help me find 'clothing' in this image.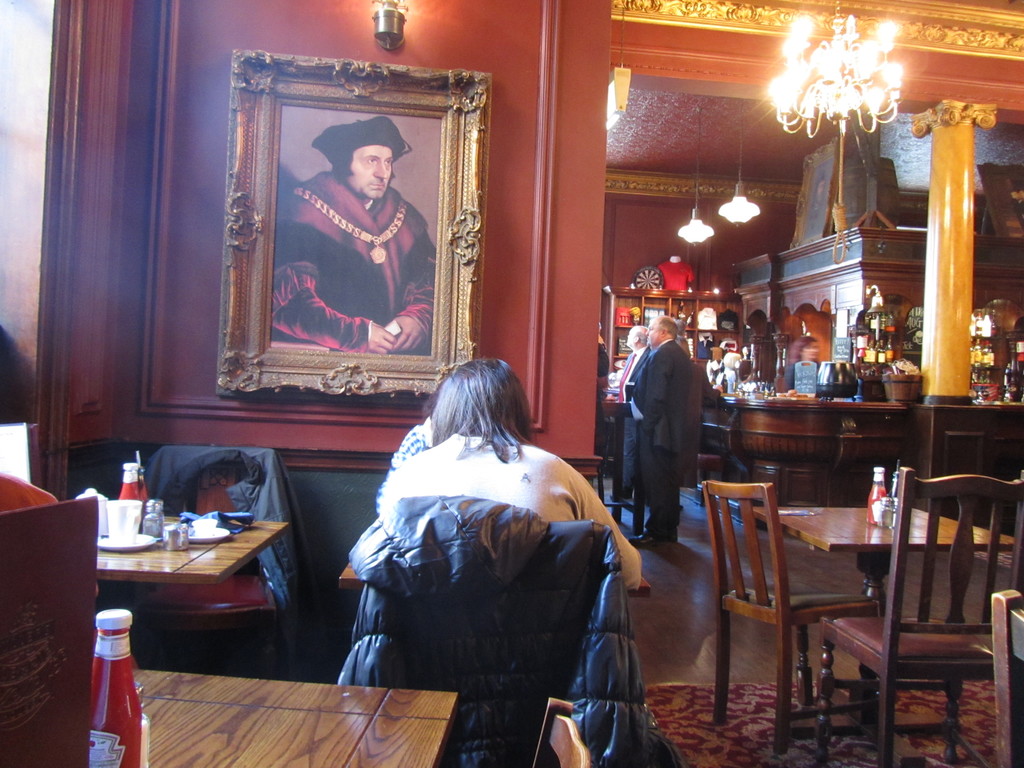
Found it: Rect(783, 360, 828, 393).
